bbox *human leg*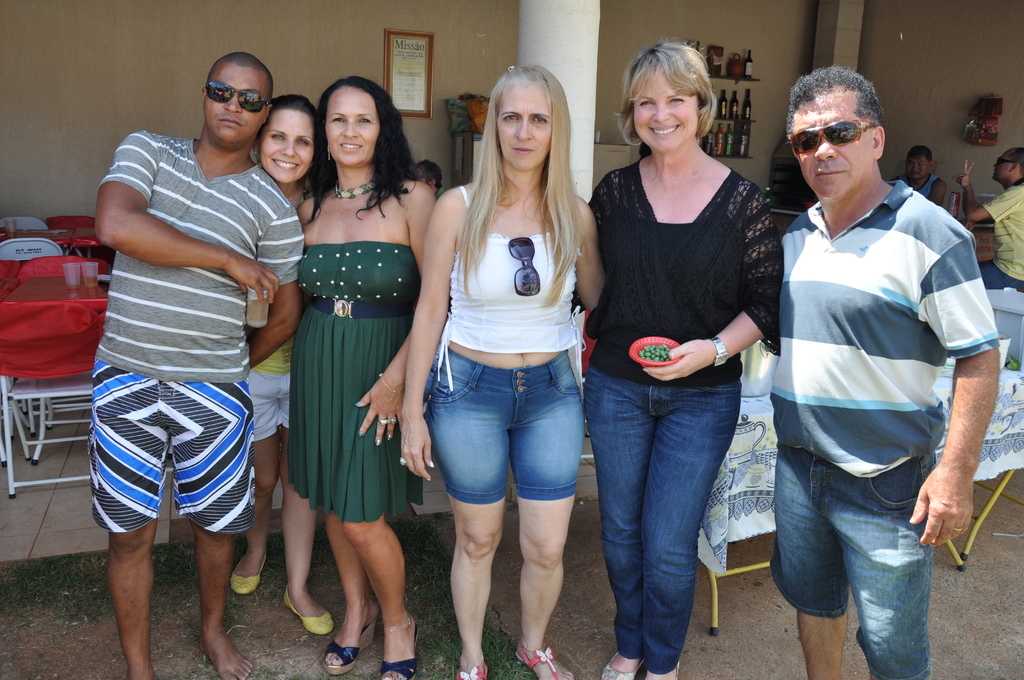
519, 387, 579, 679
